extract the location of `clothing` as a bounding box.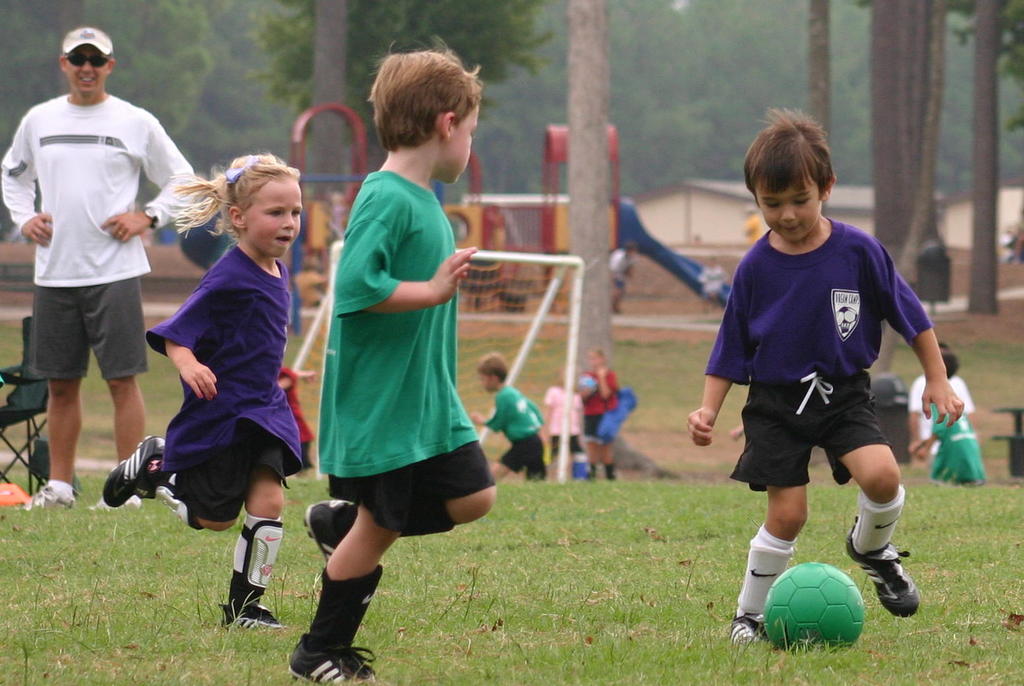
rect(26, 72, 189, 483).
